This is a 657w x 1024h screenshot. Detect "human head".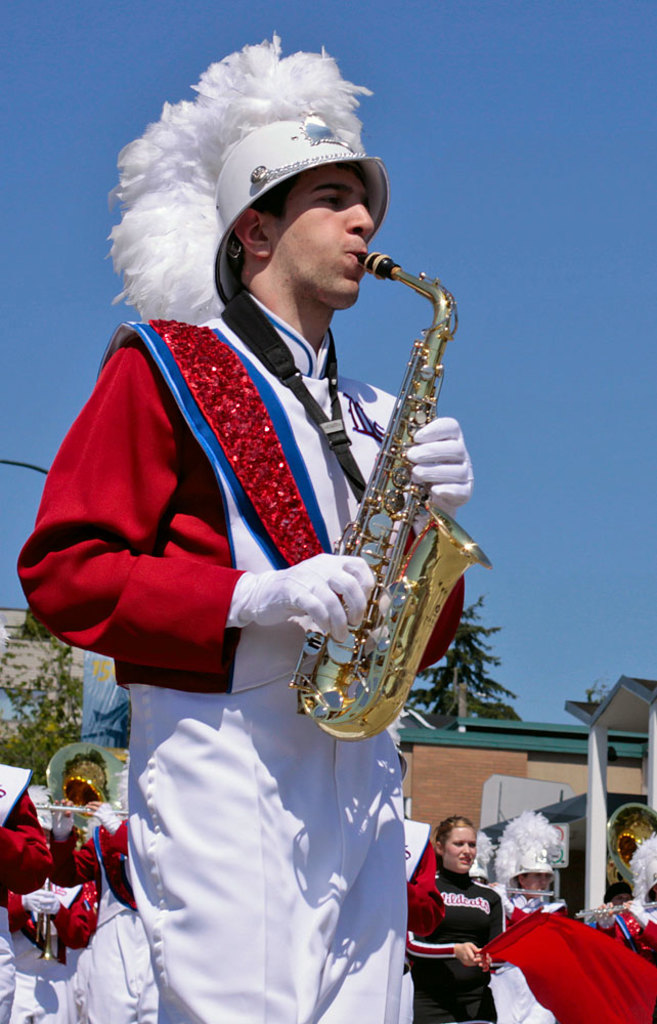
select_region(603, 816, 656, 884).
